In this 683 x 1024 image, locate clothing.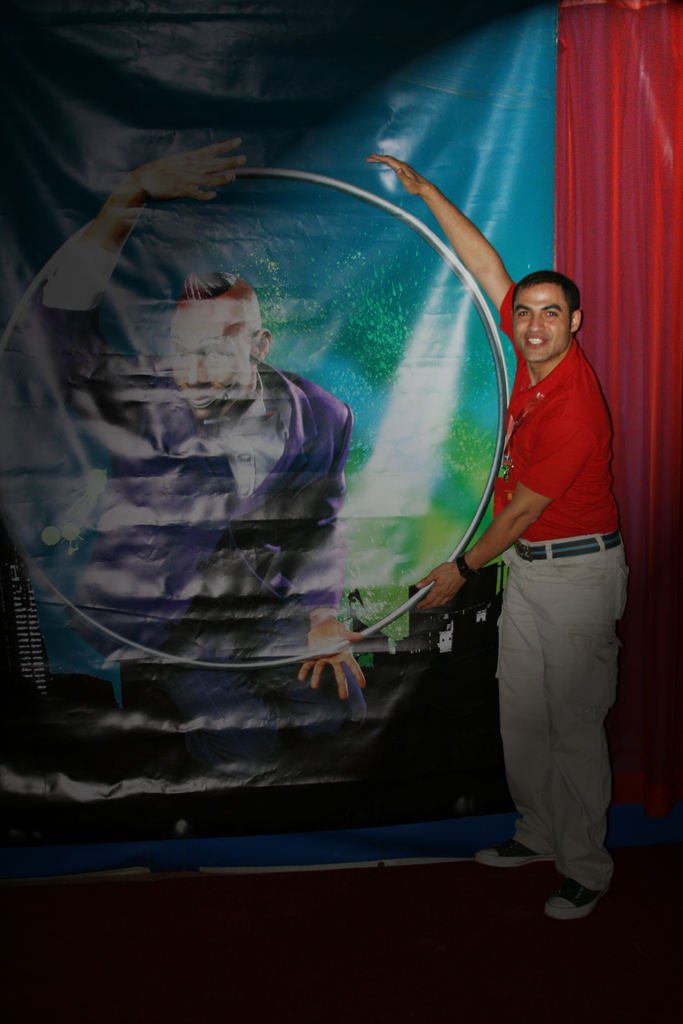
Bounding box: bbox=(487, 275, 630, 898).
